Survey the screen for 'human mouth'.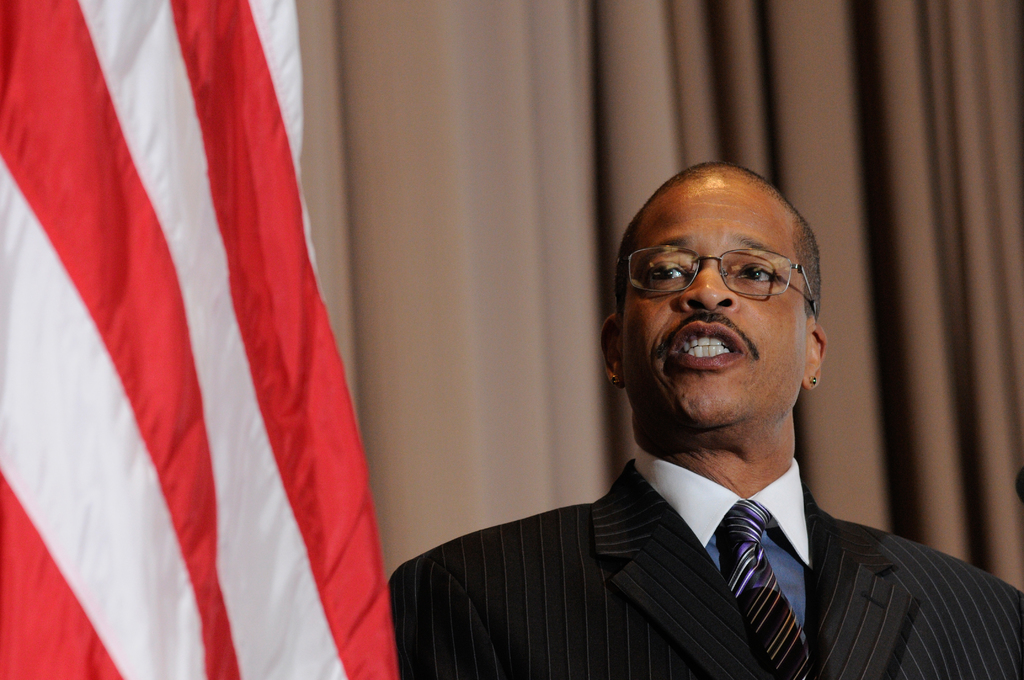
Survey found: bbox(666, 322, 739, 369).
